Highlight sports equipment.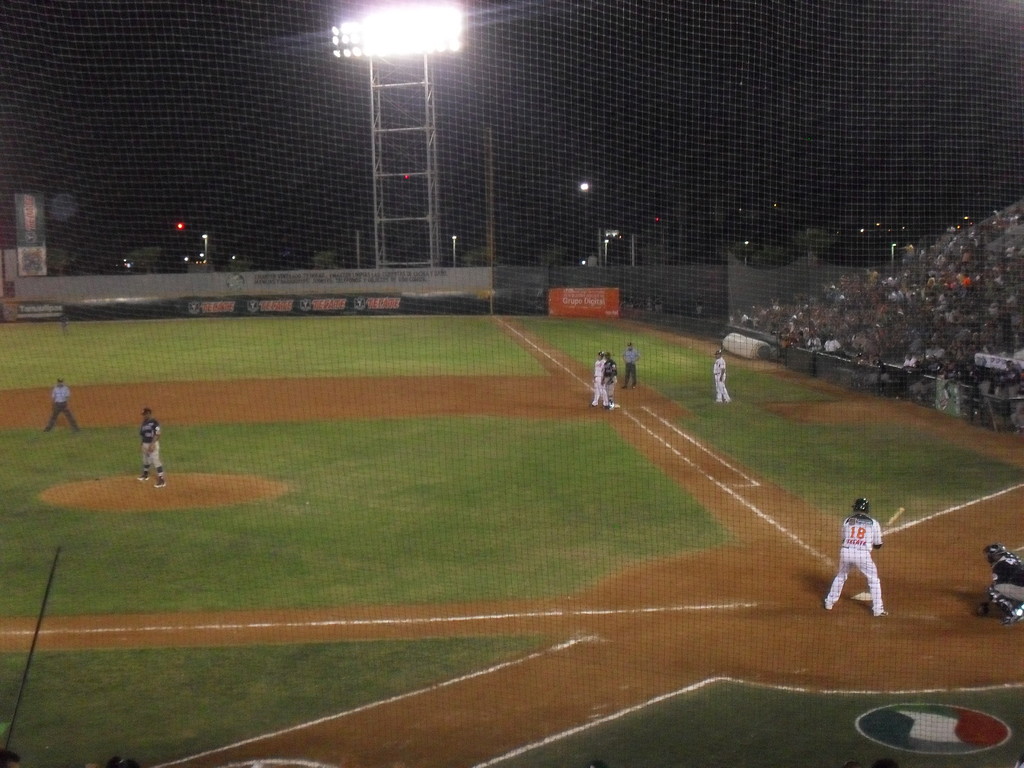
Highlighted region: 851 498 870 515.
